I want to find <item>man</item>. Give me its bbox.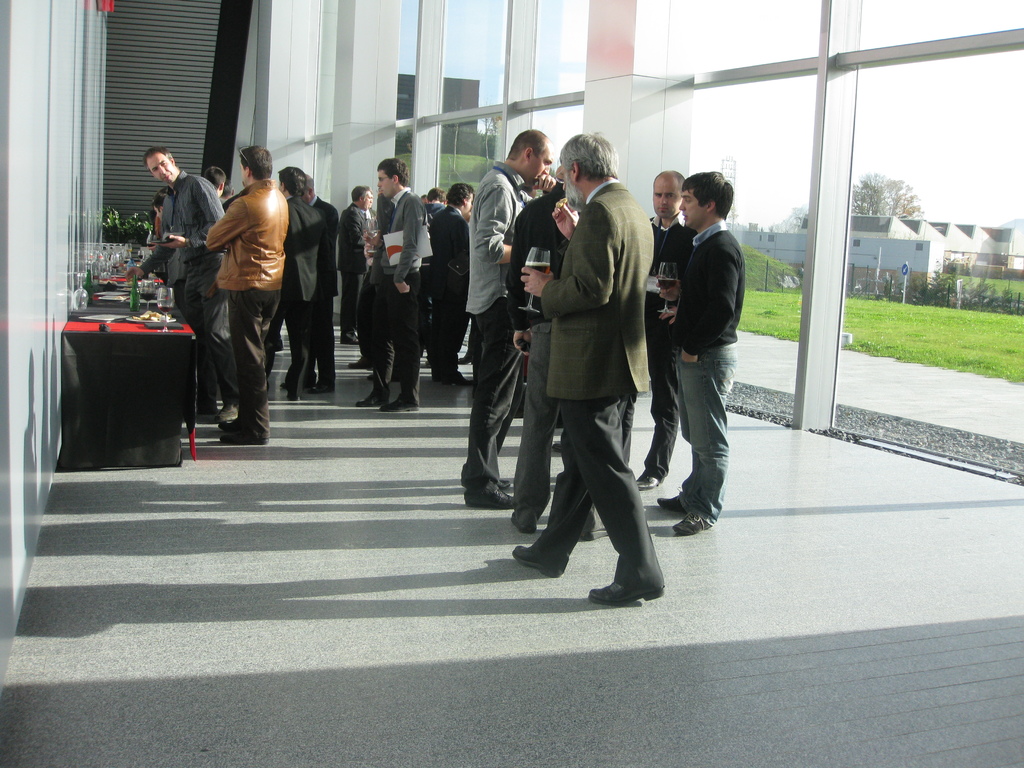
x1=124 y1=146 x2=242 y2=421.
